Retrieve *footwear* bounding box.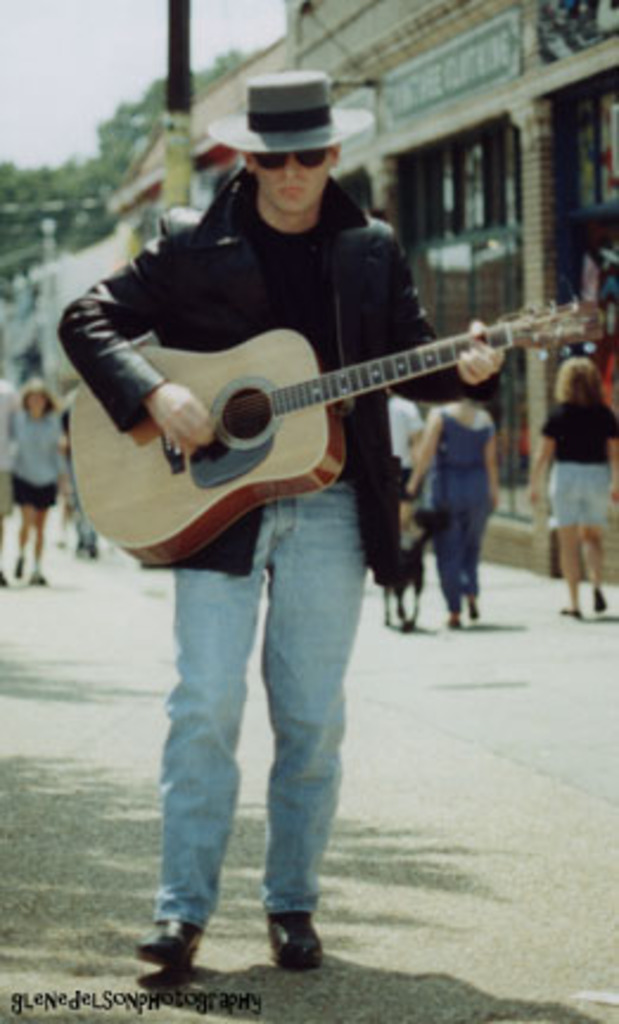
Bounding box: Rect(14, 564, 19, 581).
